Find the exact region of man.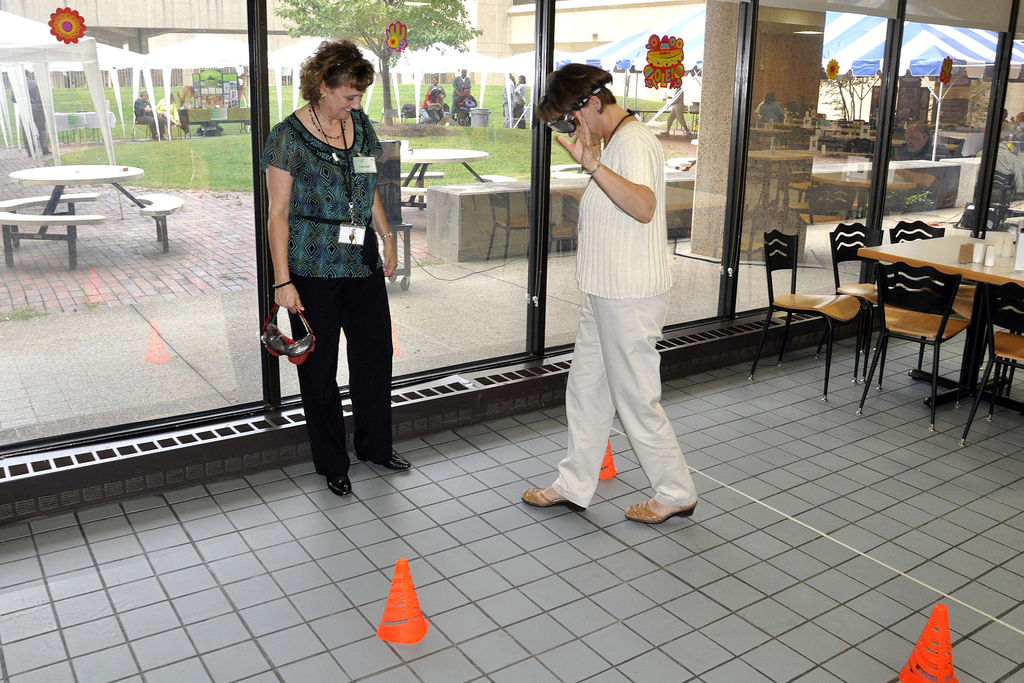
Exact region: 975, 131, 1021, 194.
